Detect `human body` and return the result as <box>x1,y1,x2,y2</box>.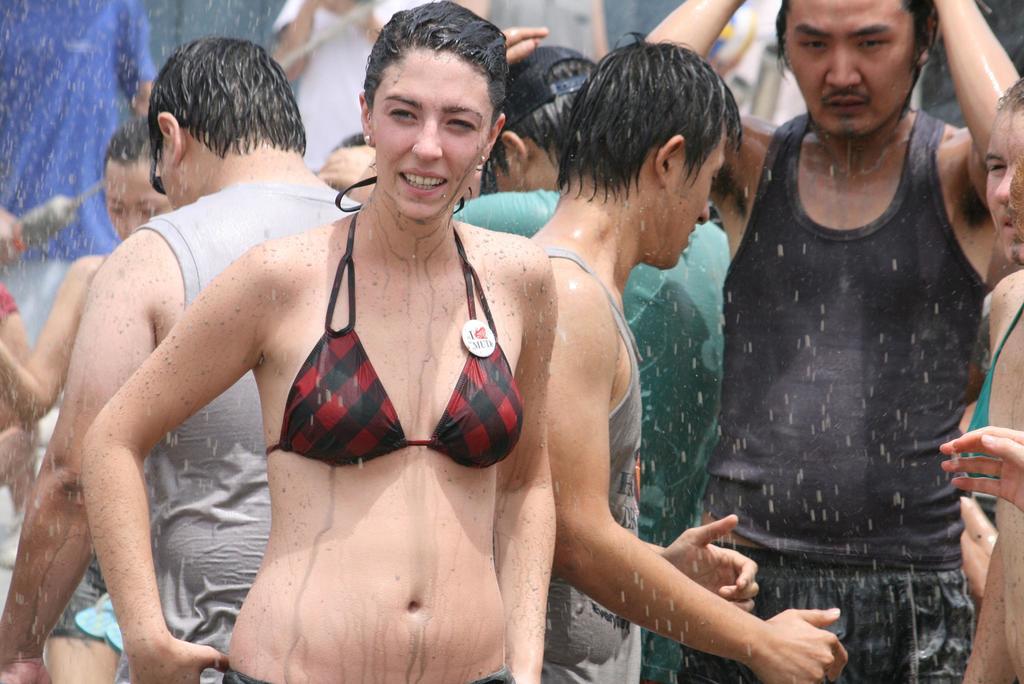
<box>530,32,849,683</box>.
